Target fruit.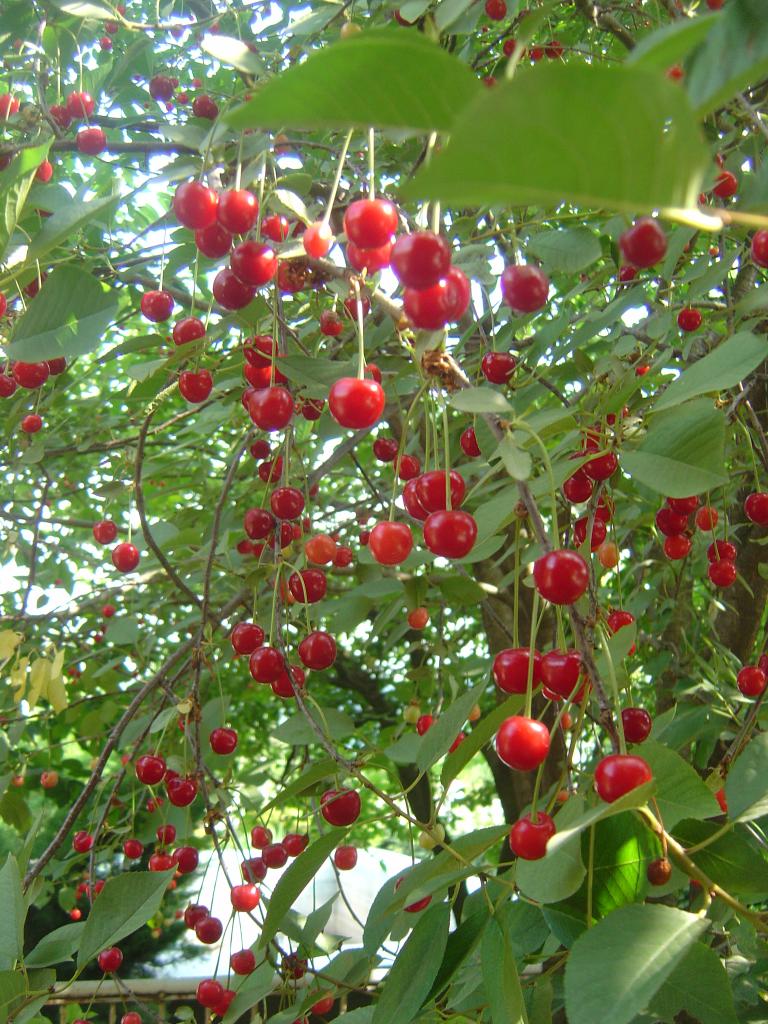
Target region: 132, 756, 171, 783.
